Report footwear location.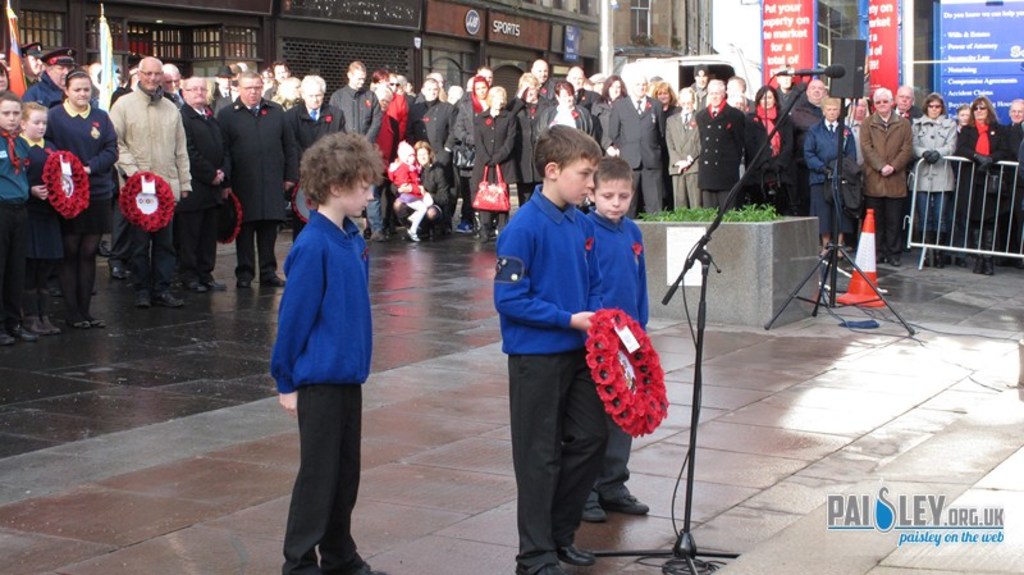
Report: x1=605, y1=493, x2=648, y2=514.
